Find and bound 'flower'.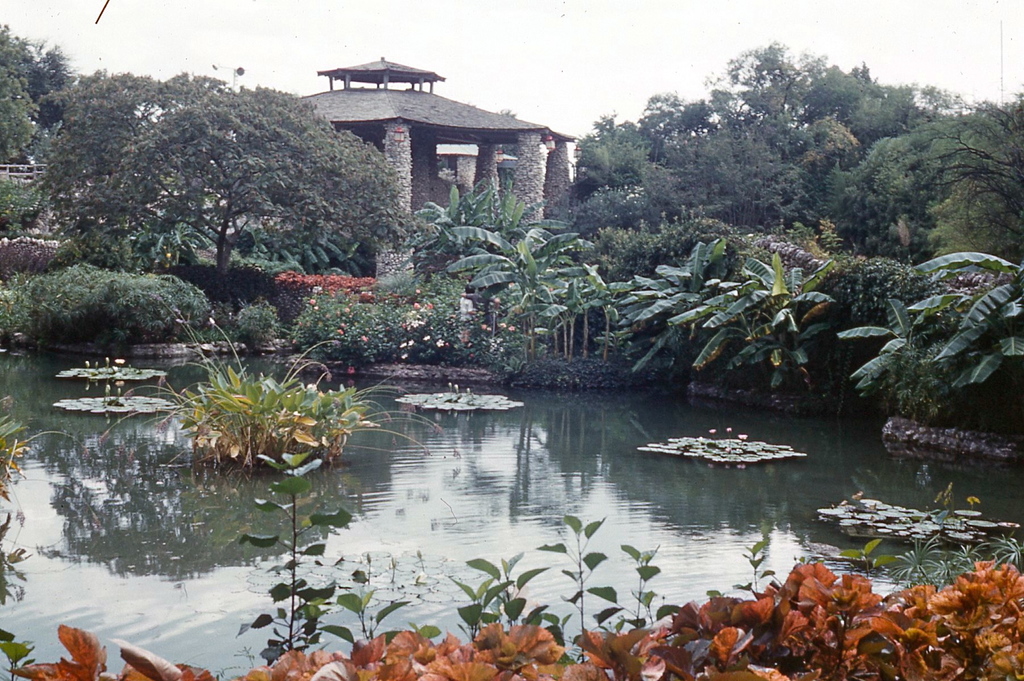
Bound: <bbox>405, 339, 414, 348</bbox>.
